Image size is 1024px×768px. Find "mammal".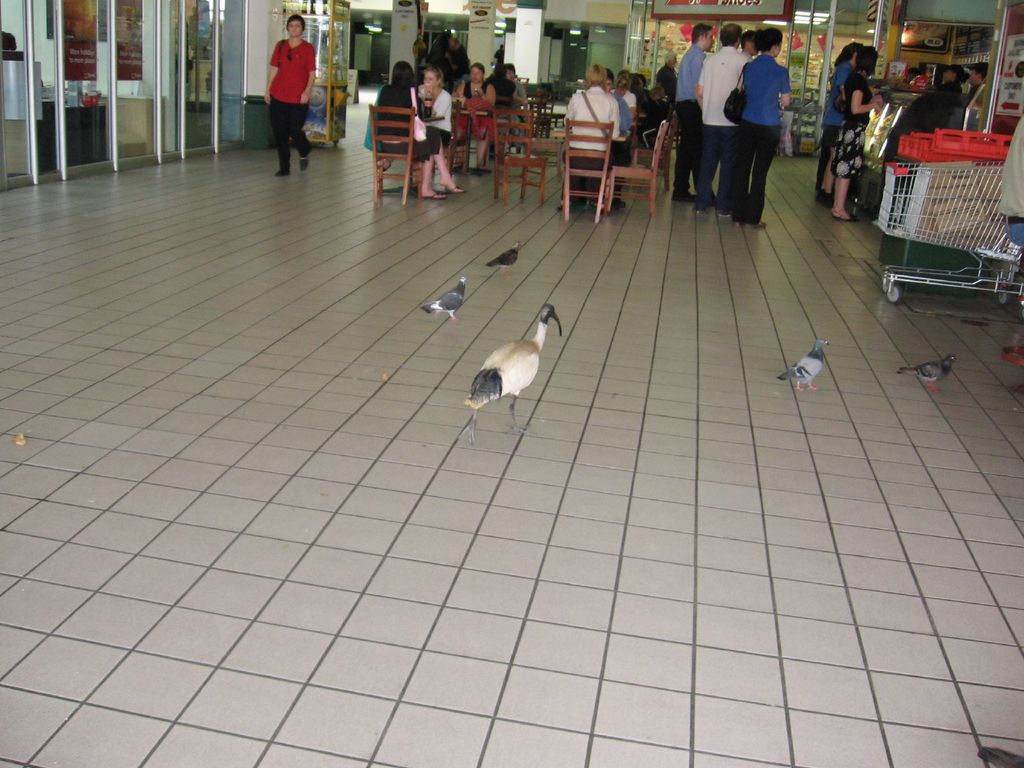
(left=968, top=61, right=996, bottom=97).
